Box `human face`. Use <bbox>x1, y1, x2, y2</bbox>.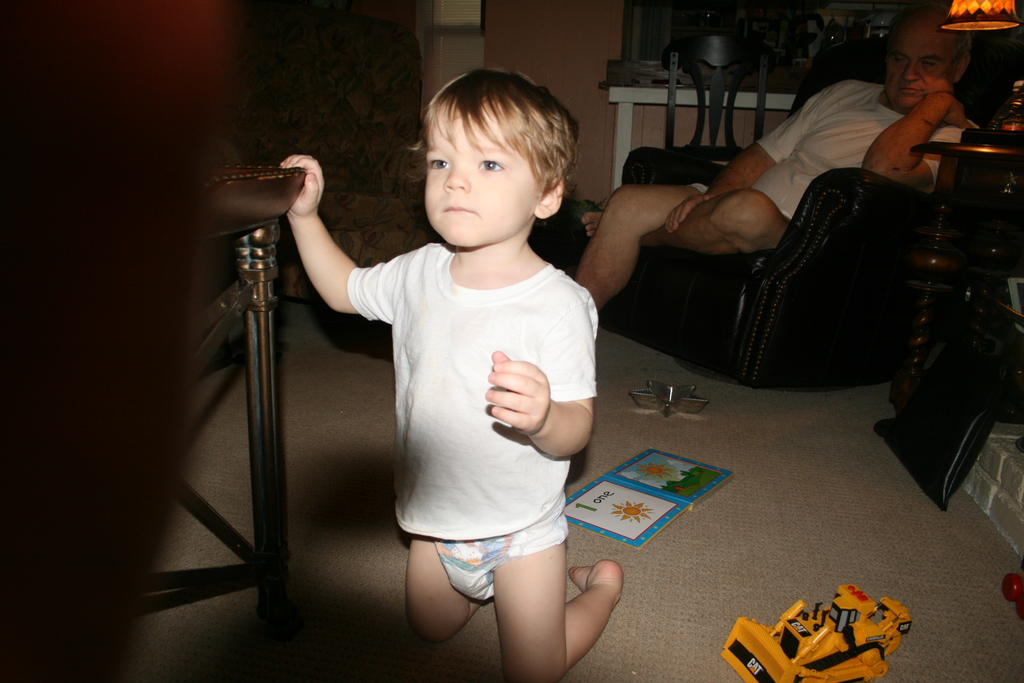
<bbox>428, 103, 534, 249</bbox>.
